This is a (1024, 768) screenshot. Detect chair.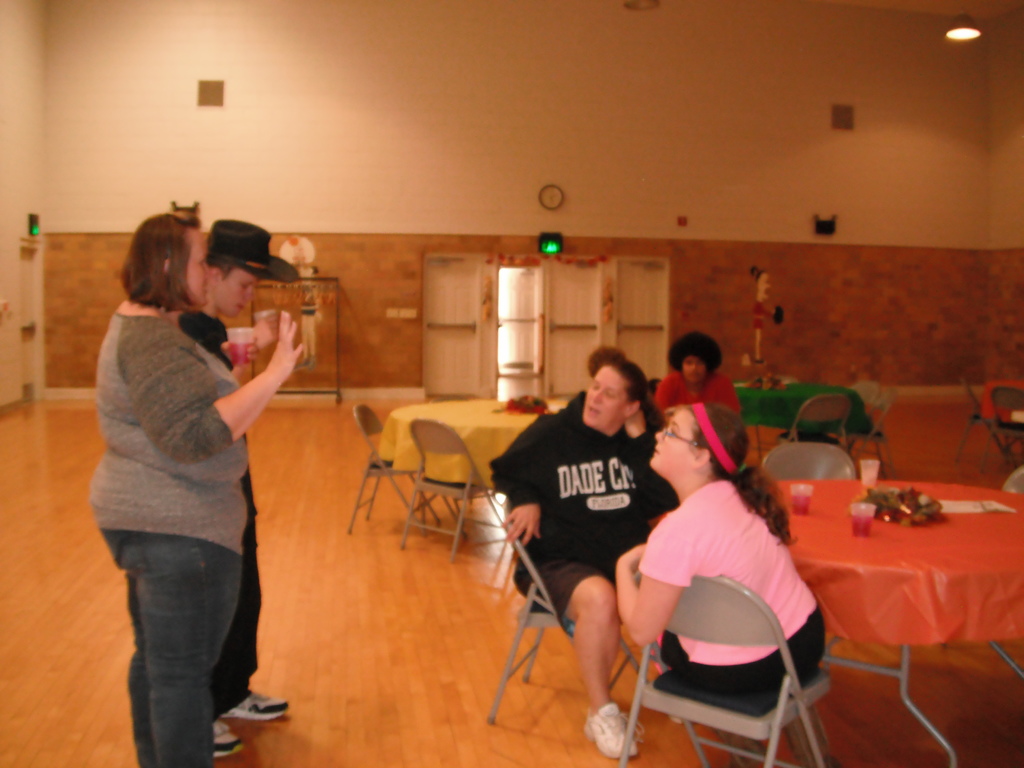
<bbox>977, 389, 1023, 472</bbox>.
